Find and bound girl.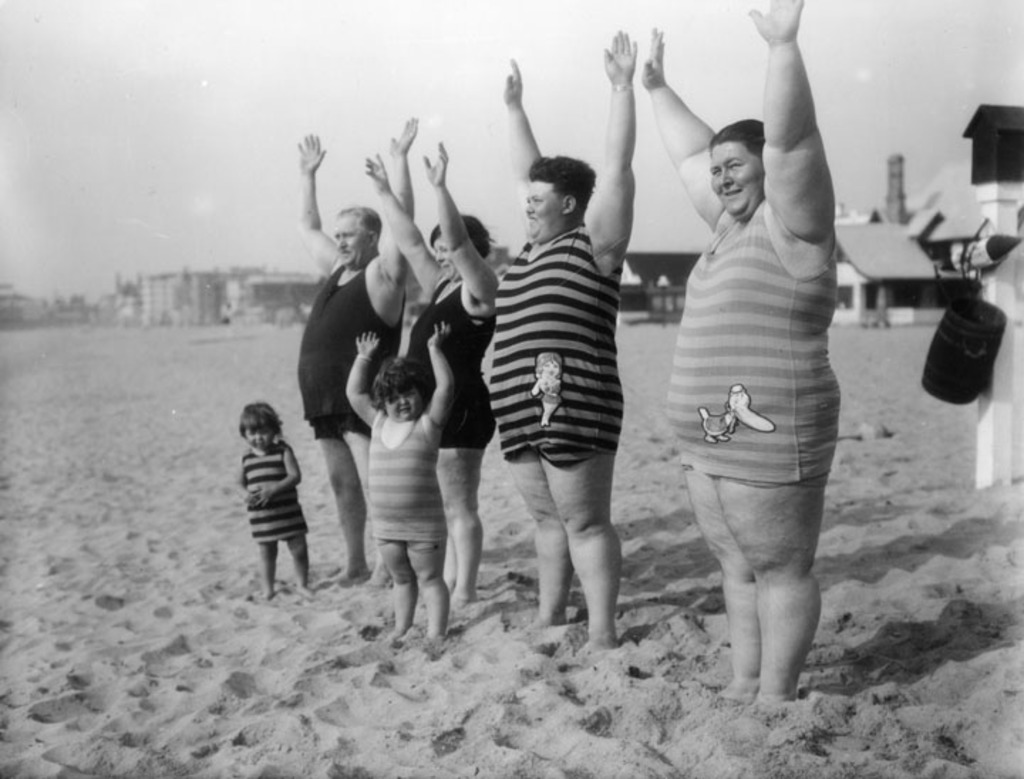
Bound: 344 320 458 644.
